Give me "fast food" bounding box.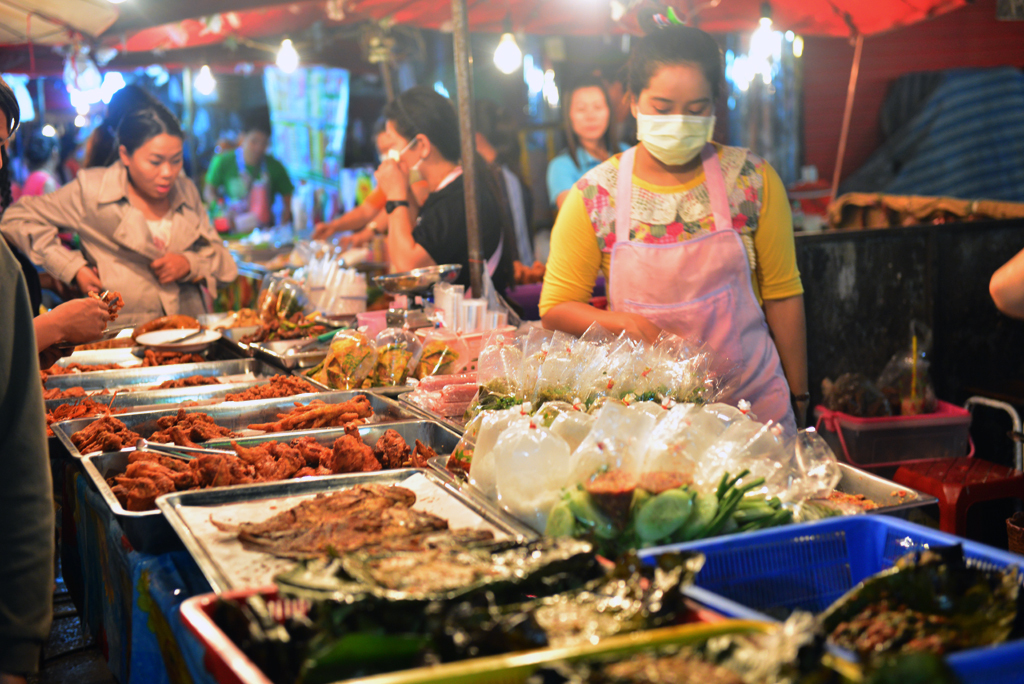
70/414/140/457.
